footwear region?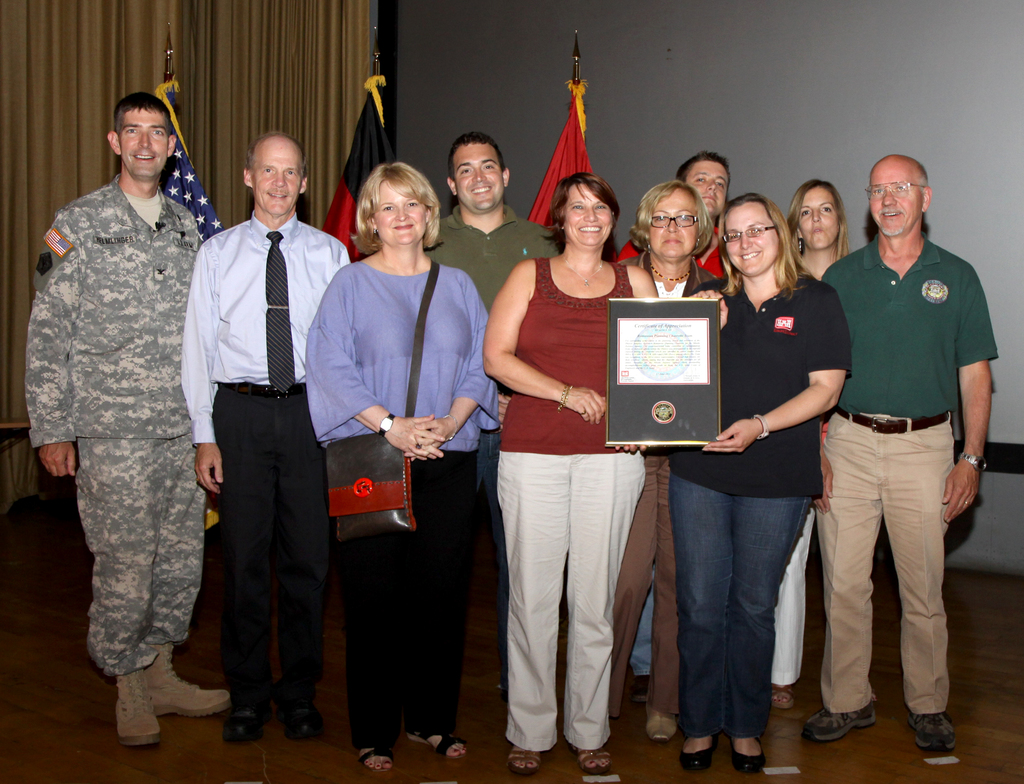
<bbox>84, 656, 232, 759</bbox>
